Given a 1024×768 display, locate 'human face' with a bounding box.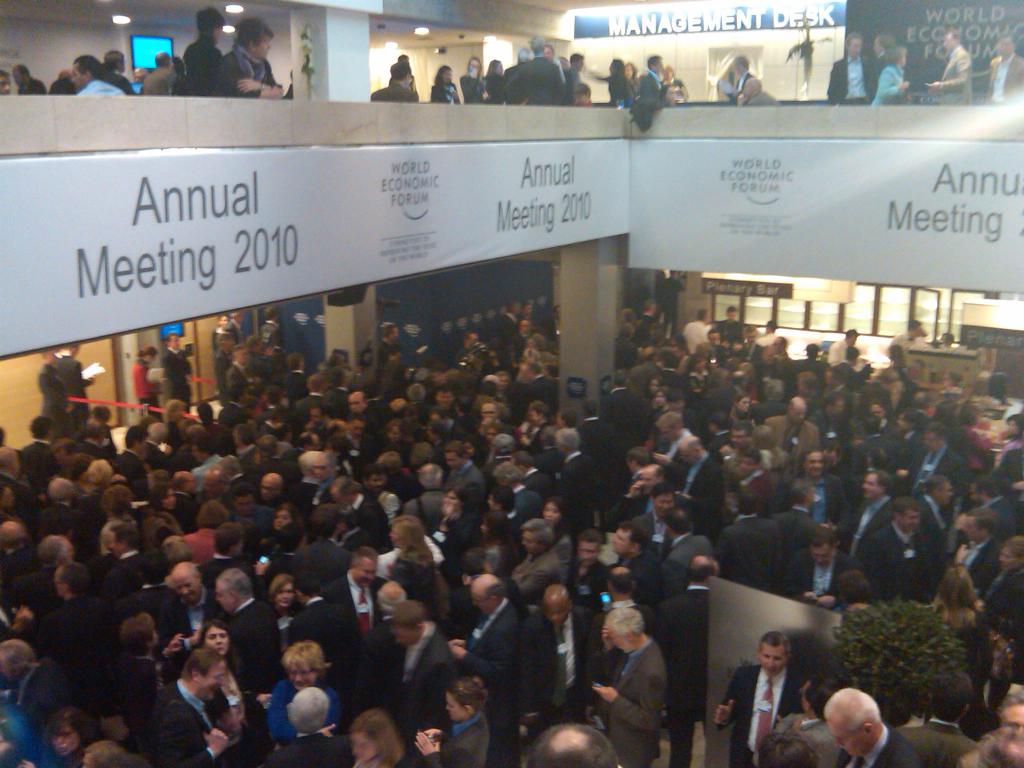
Located: left=291, top=661, right=317, bottom=687.
